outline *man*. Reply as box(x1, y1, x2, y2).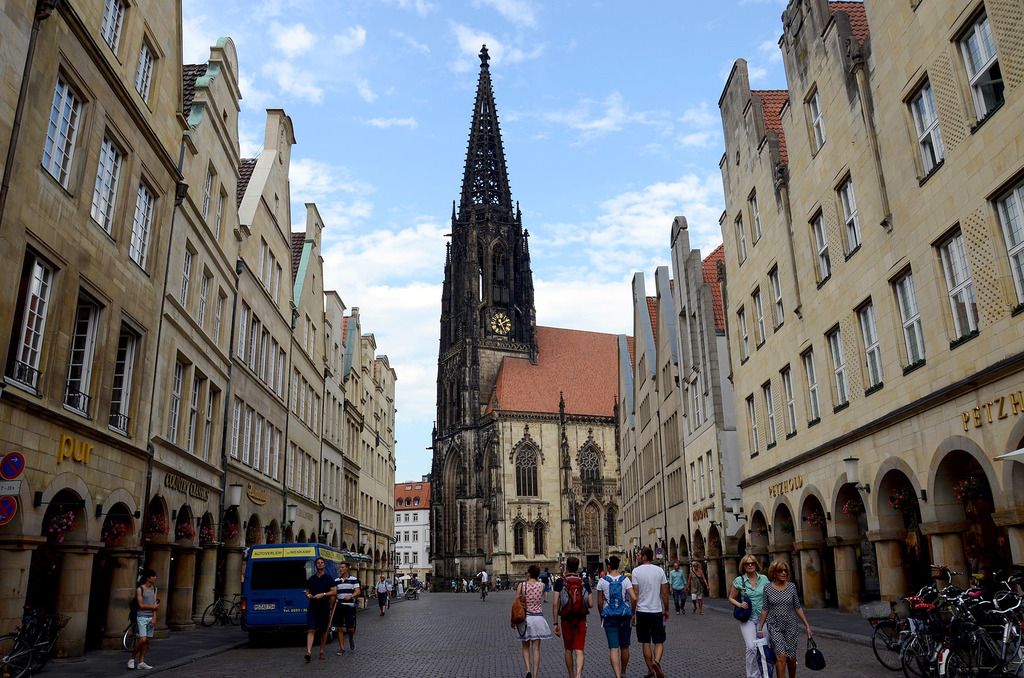
box(551, 559, 591, 674).
